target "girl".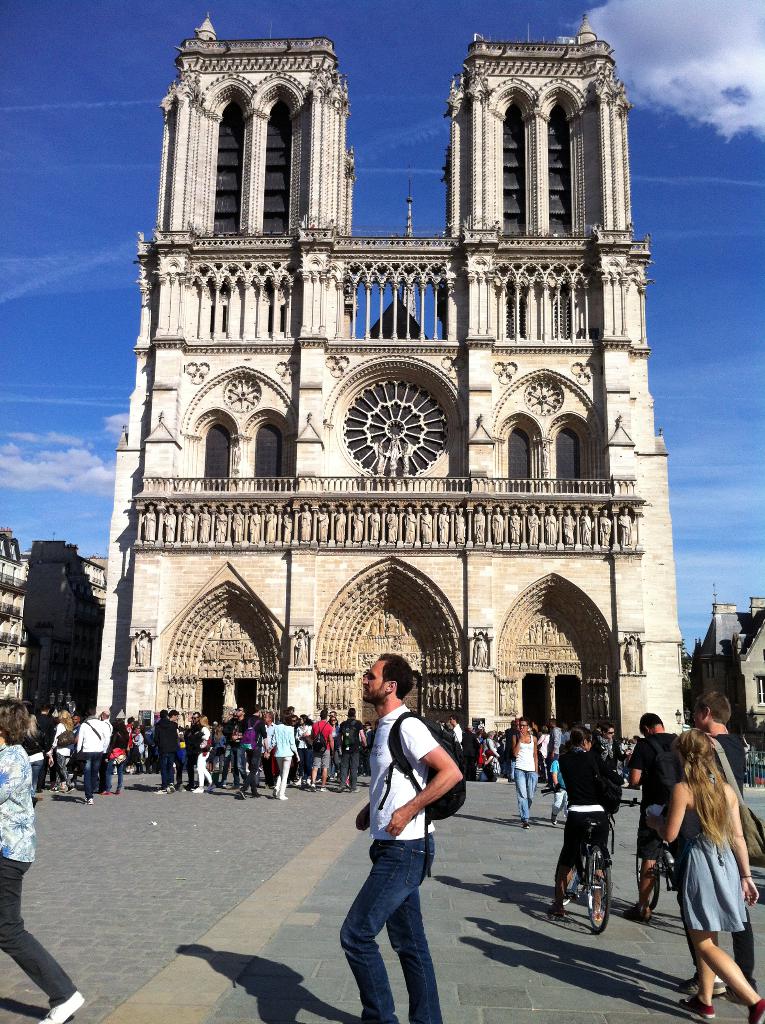
Target region: box=[644, 728, 764, 1023].
